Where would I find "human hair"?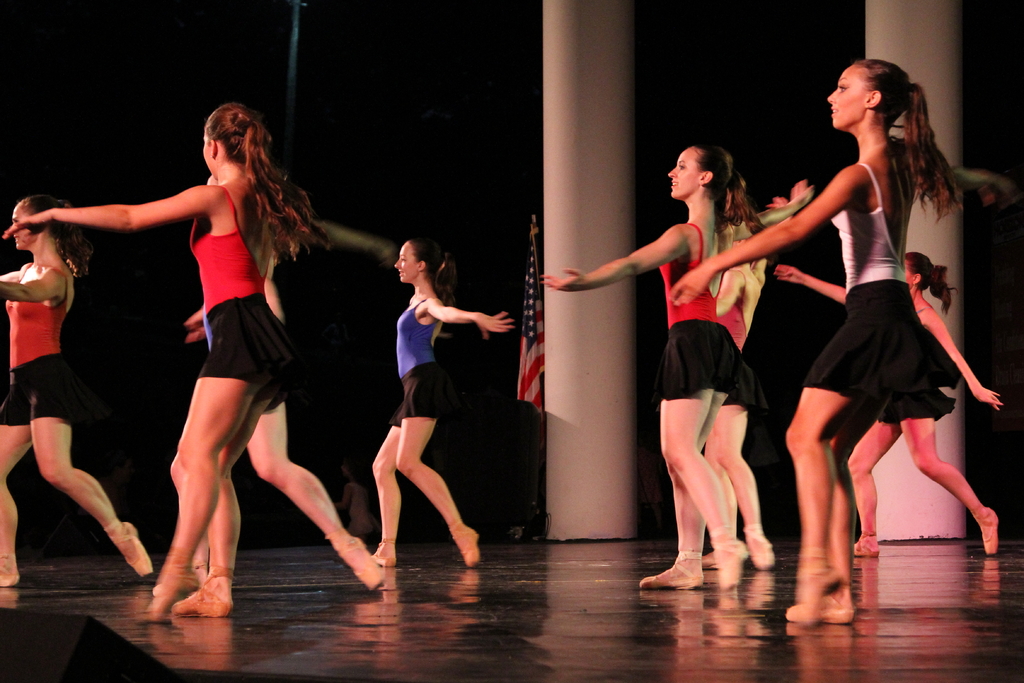
At pyautogui.locateOnScreen(728, 170, 771, 237).
